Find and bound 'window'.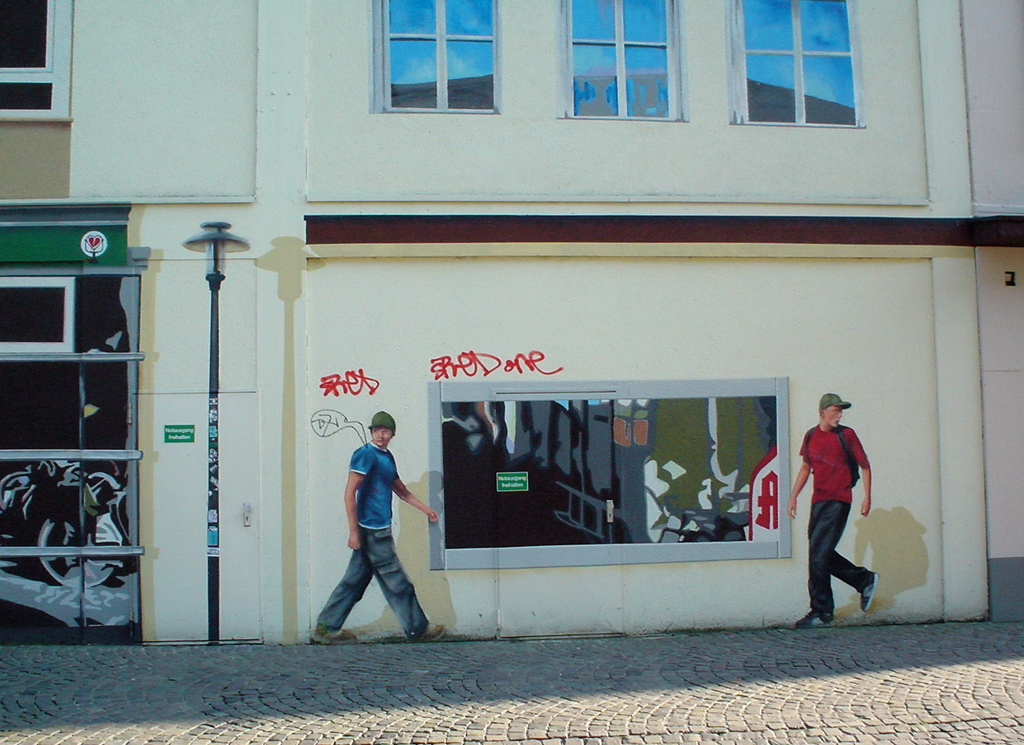
Bound: x1=430, y1=368, x2=791, y2=572.
